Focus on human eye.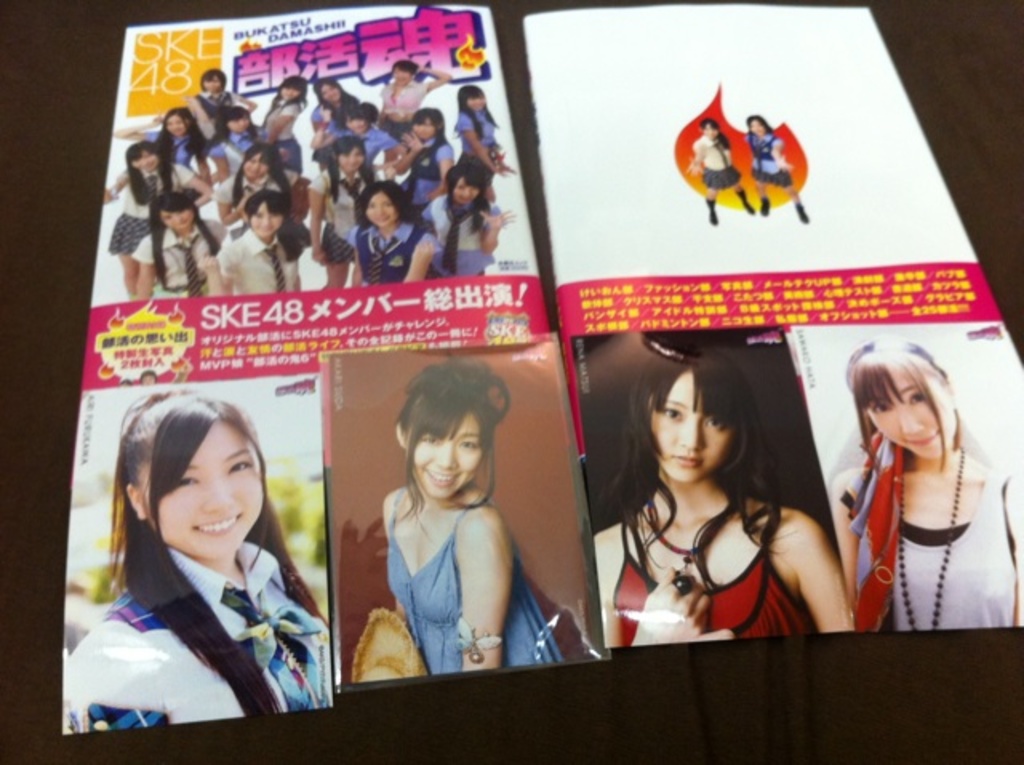
Focused at x1=909, y1=389, x2=923, y2=405.
